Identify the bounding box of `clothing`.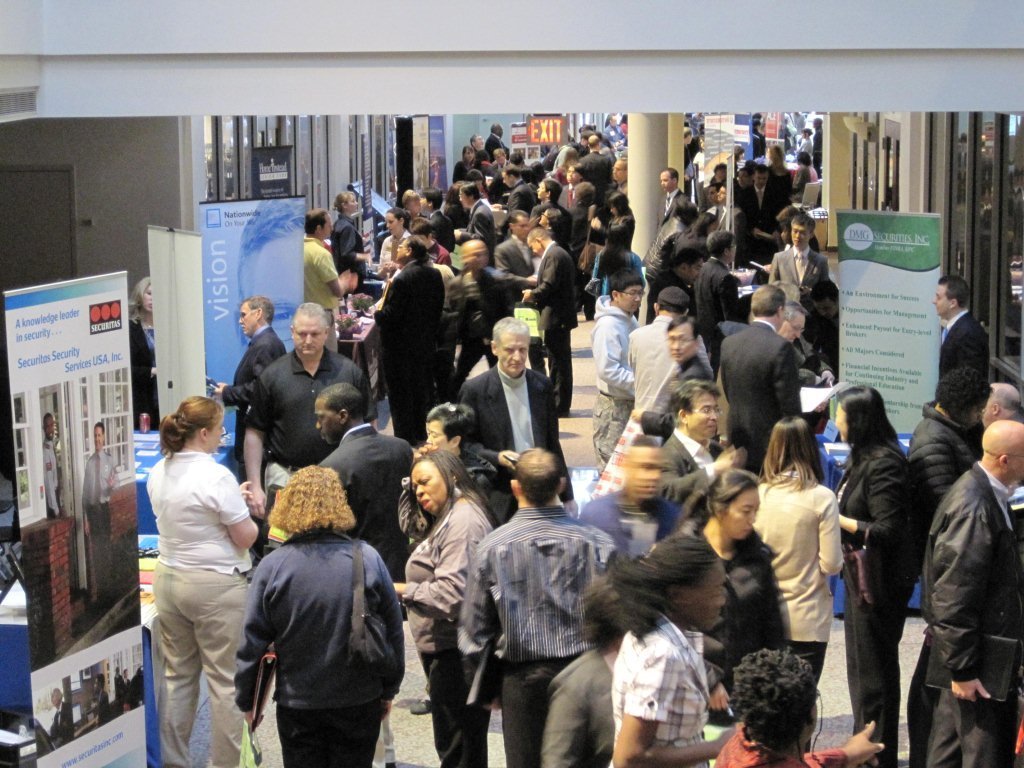
bbox(703, 723, 843, 767).
